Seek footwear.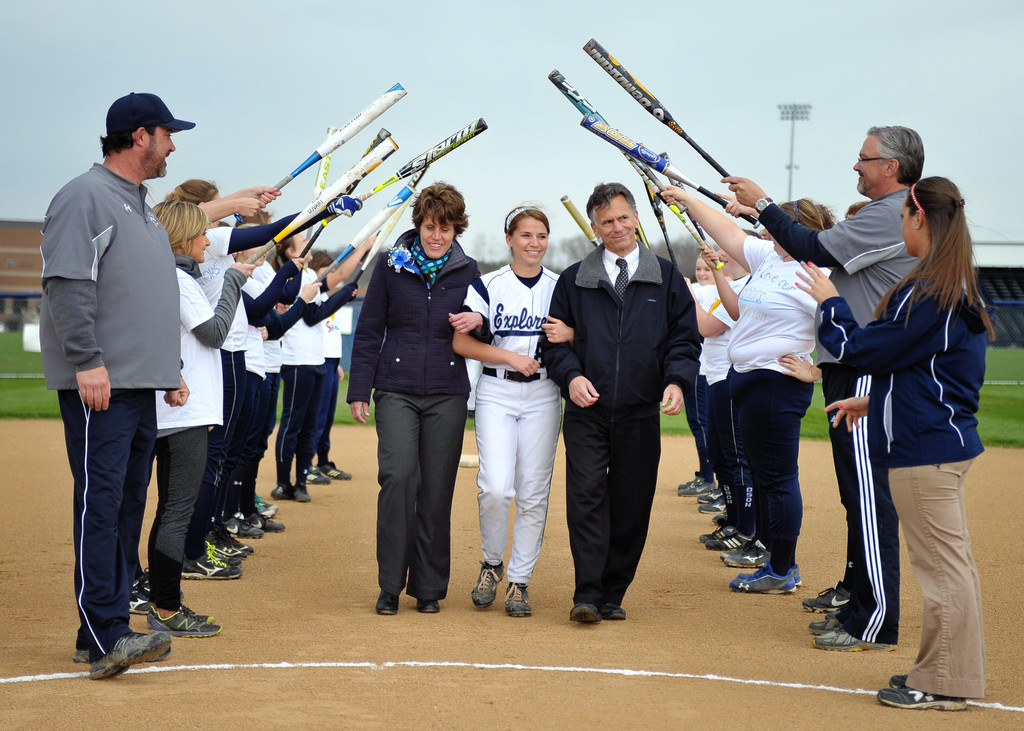
72, 647, 173, 664.
